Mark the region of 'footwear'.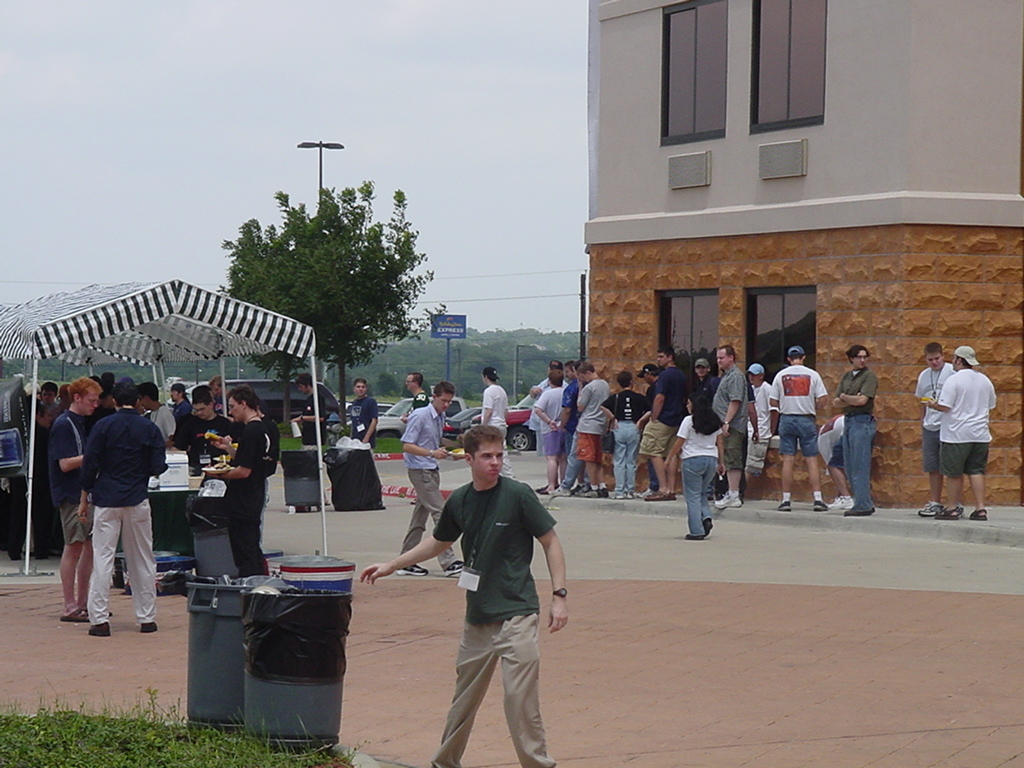
Region: bbox=(445, 558, 465, 579).
